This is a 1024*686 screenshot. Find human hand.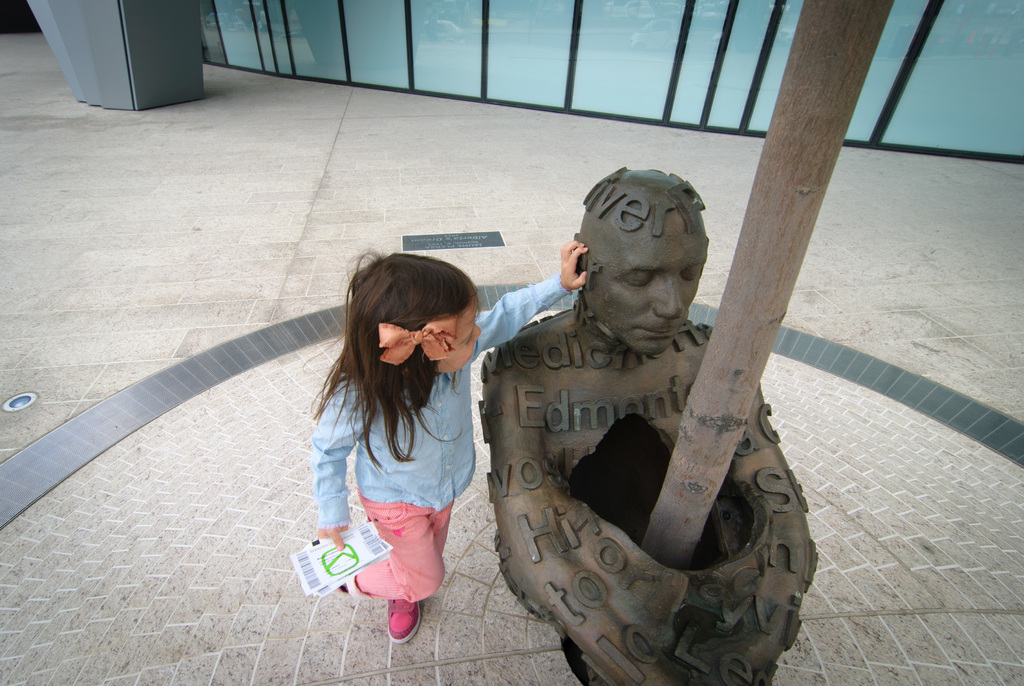
Bounding box: rect(316, 521, 349, 551).
